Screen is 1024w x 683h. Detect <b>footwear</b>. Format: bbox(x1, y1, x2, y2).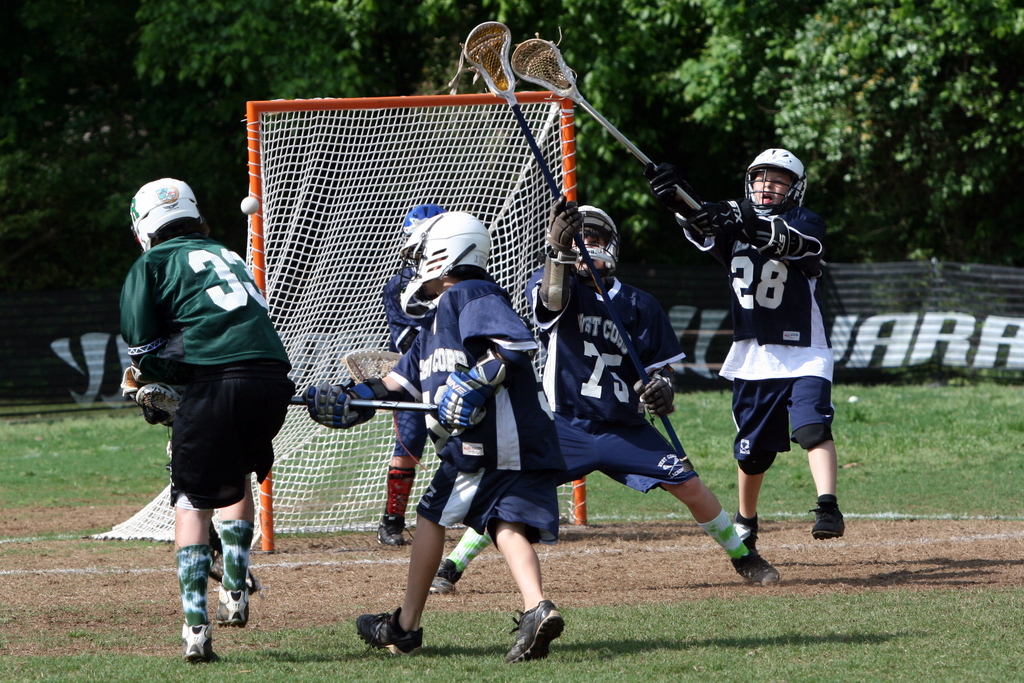
bbox(731, 508, 760, 551).
